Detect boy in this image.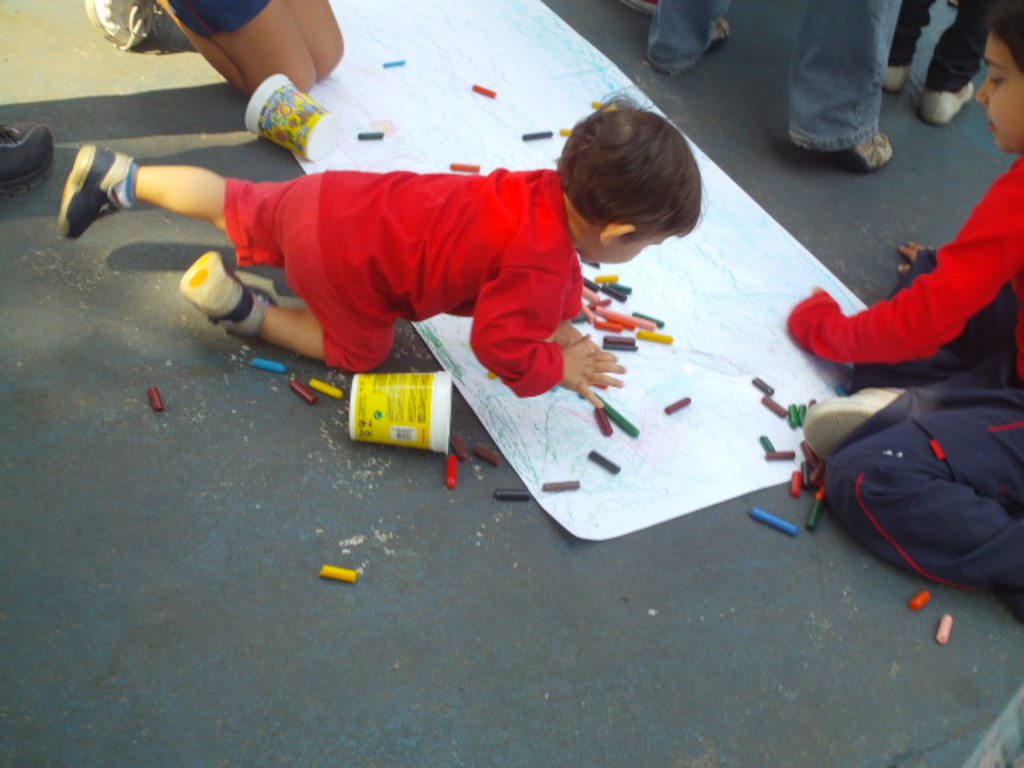
Detection: <box>35,83,706,421</box>.
